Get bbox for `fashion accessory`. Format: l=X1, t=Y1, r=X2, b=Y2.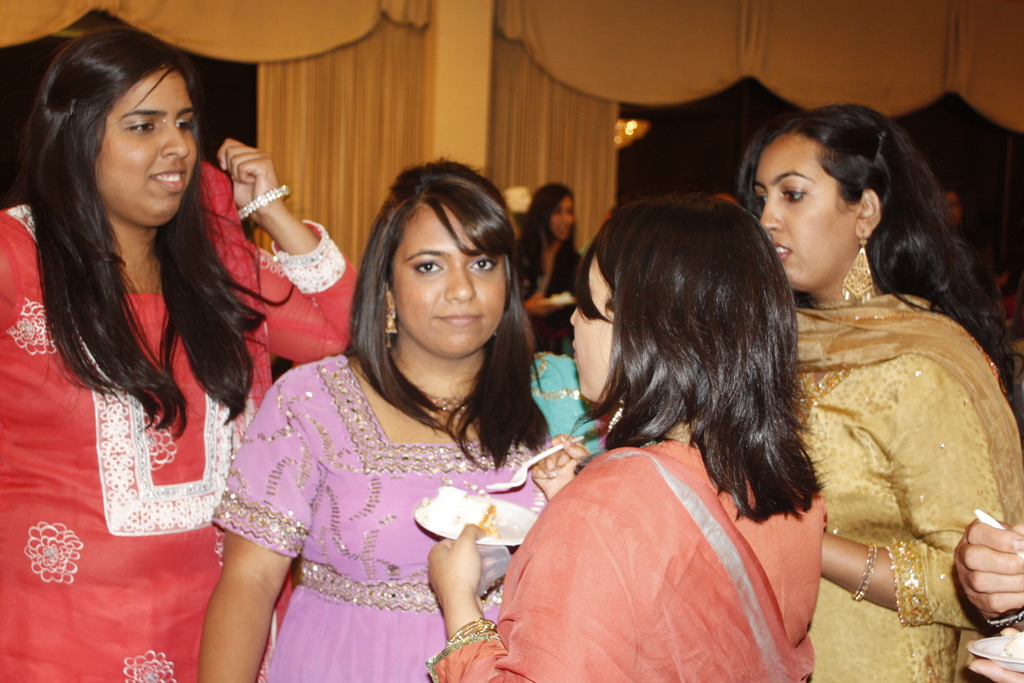
l=448, t=618, r=495, b=644.
